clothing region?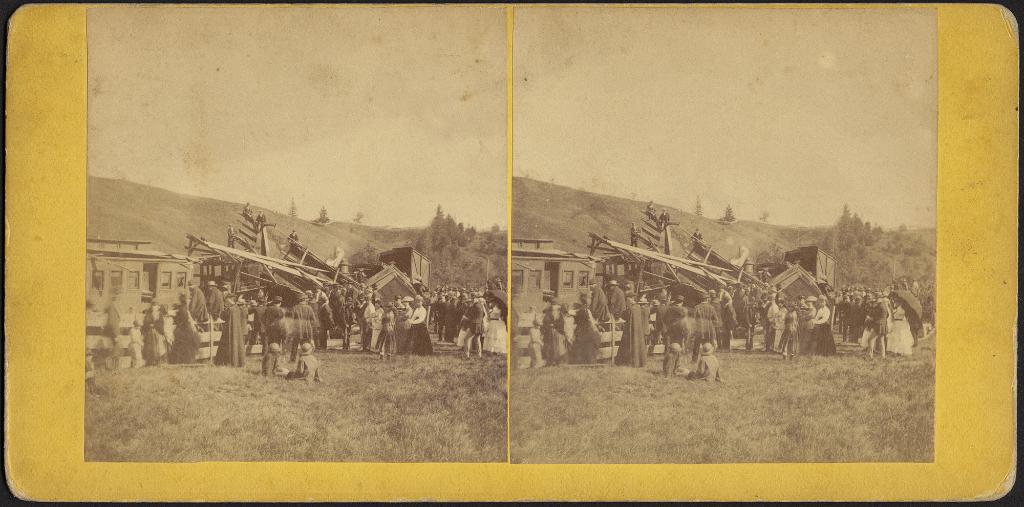
317:300:333:344
